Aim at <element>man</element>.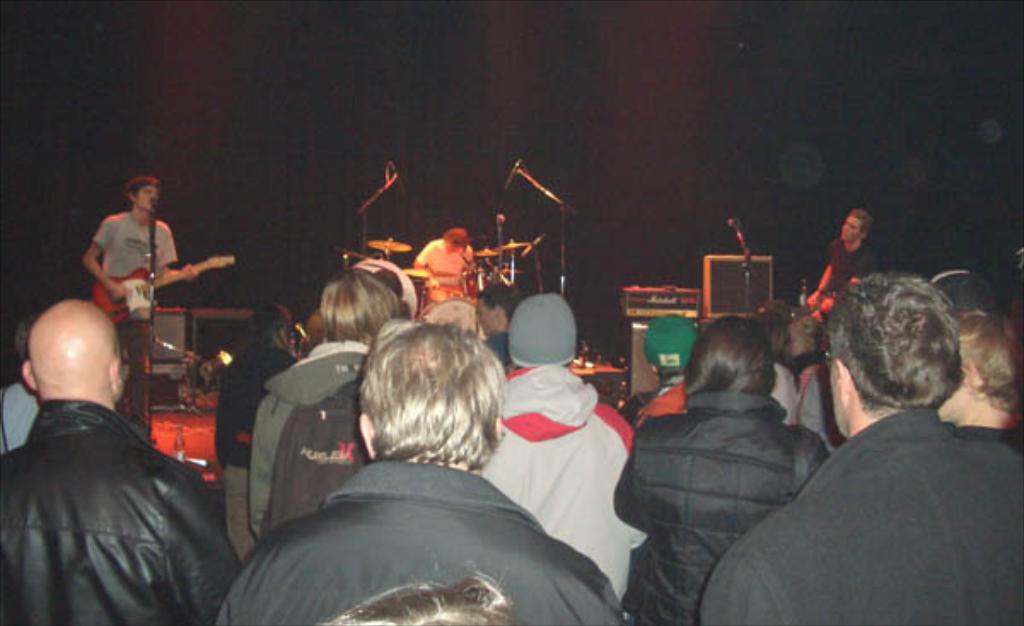
Aimed at {"x1": 0, "y1": 297, "x2": 237, "y2": 624}.
